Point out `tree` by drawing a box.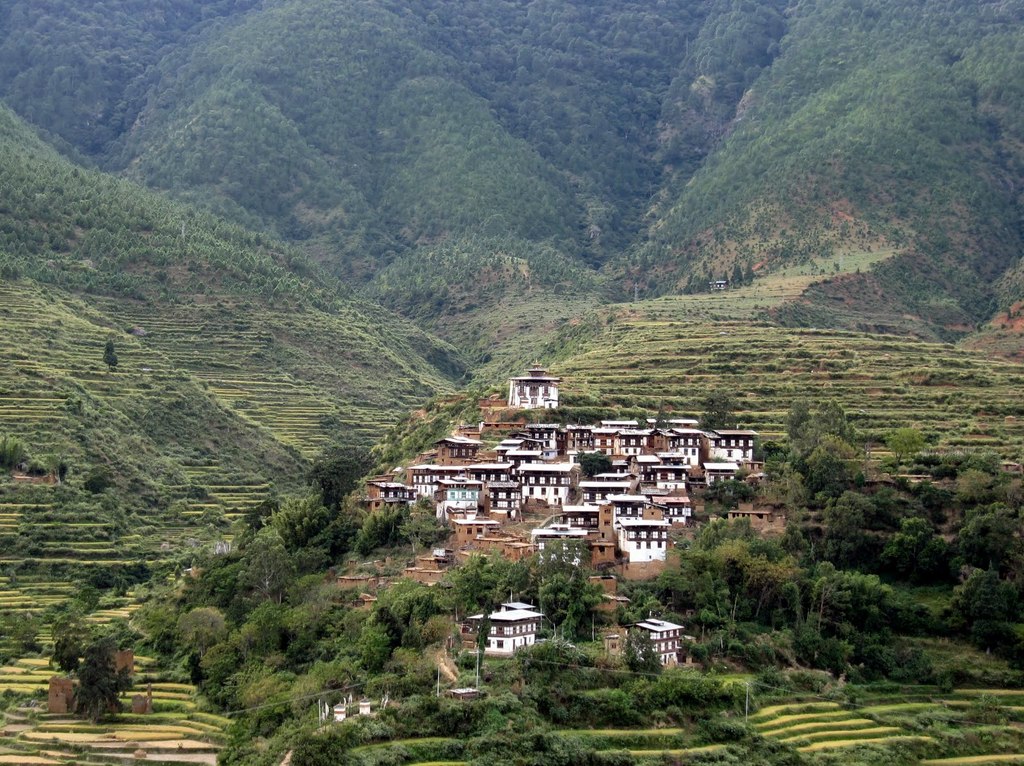
51/636/132/714.
